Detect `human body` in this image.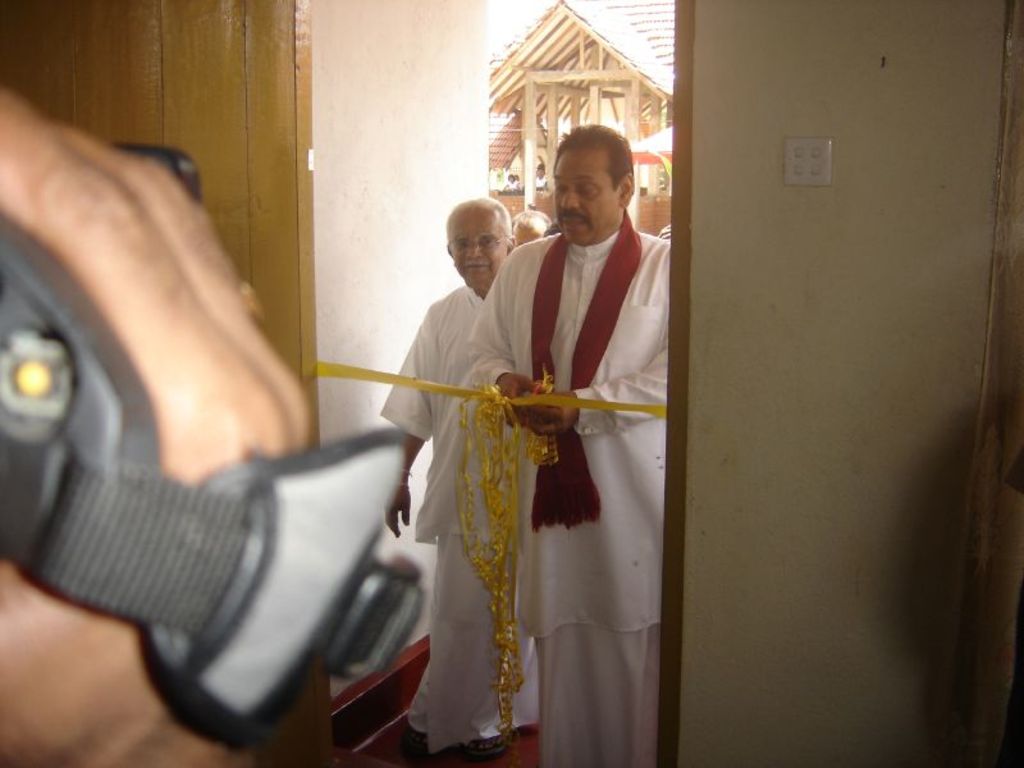
Detection: (370,278,541,758).
